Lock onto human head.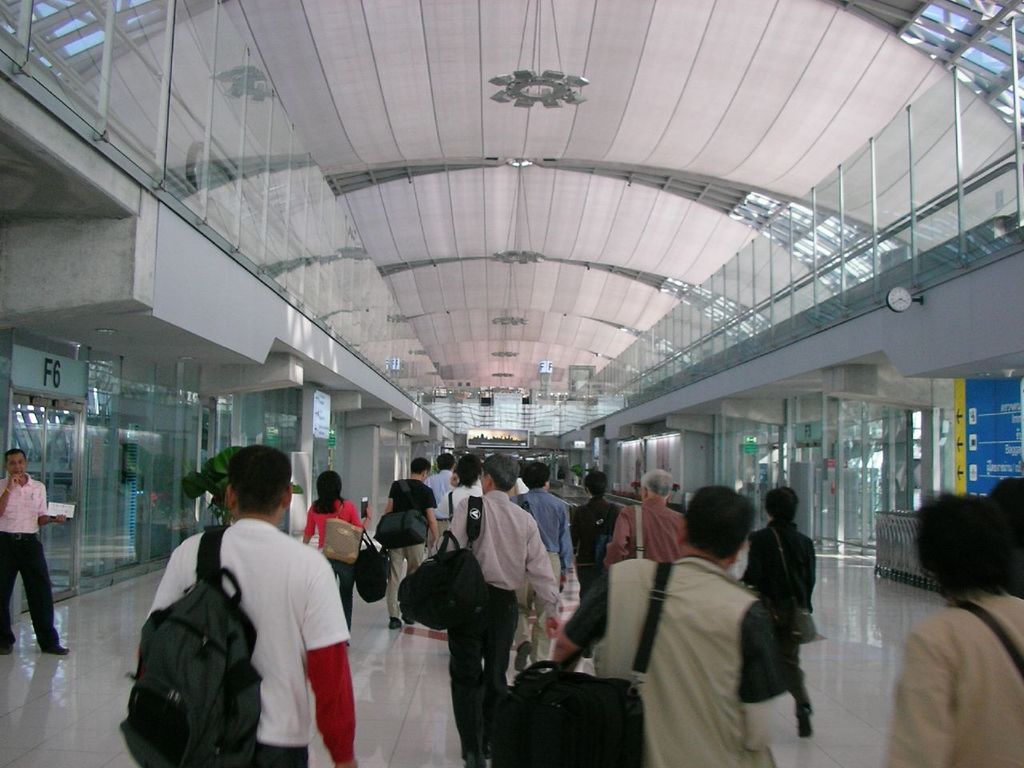
Locked: l=481, t=454, r=517, b=493.
